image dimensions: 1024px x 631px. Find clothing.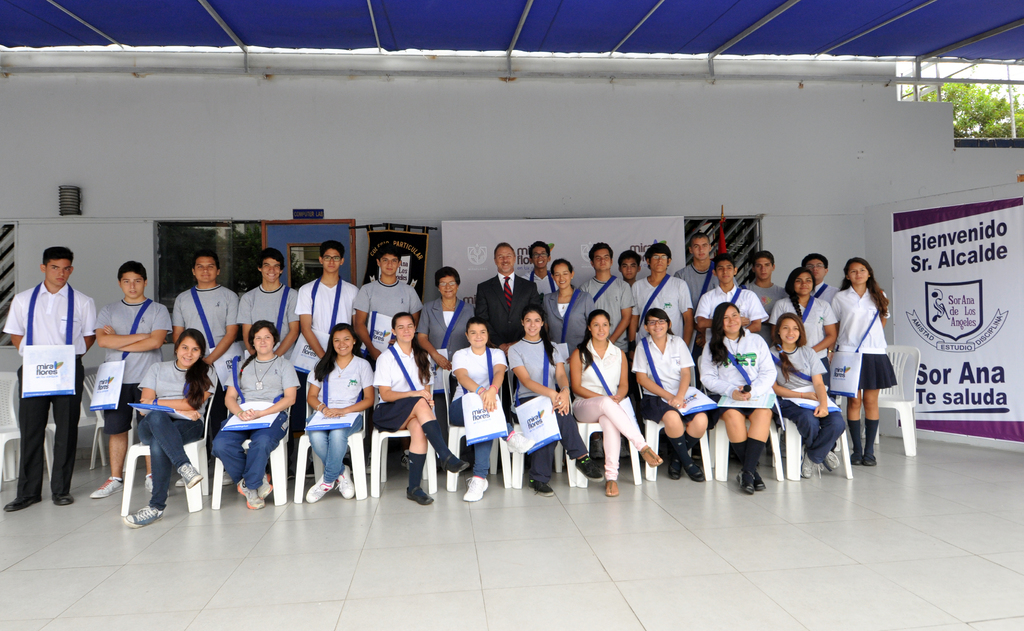
(173, 289, 241, 463).
